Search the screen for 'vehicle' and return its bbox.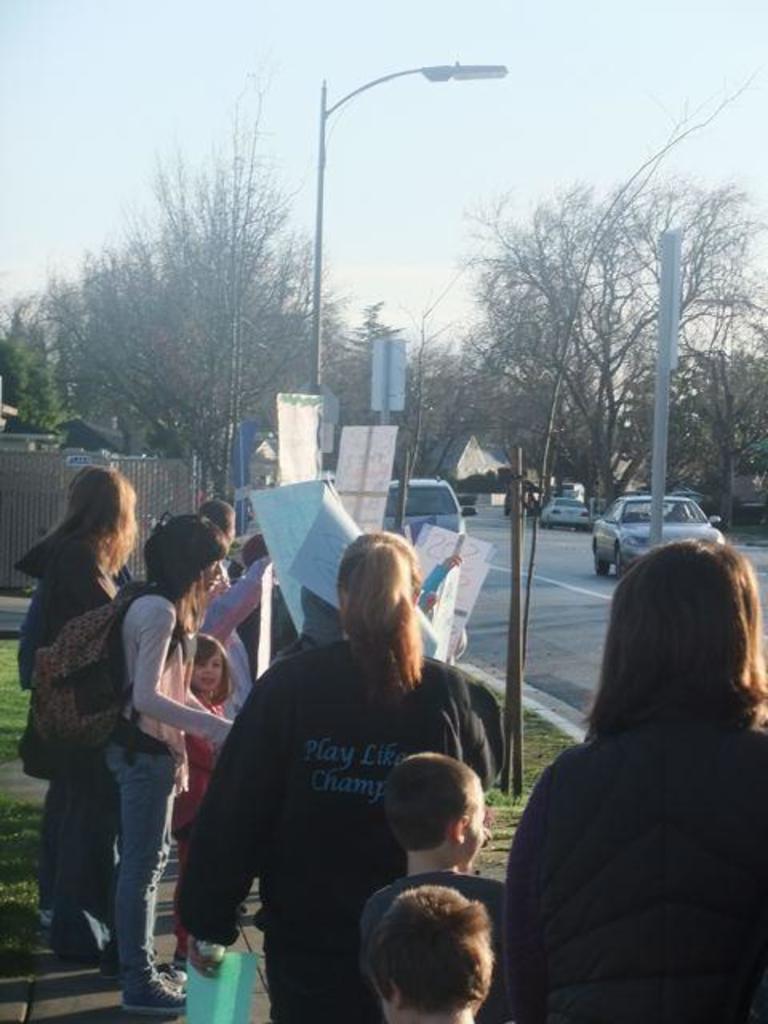
Found: detection(603, 488, 704, 554).
